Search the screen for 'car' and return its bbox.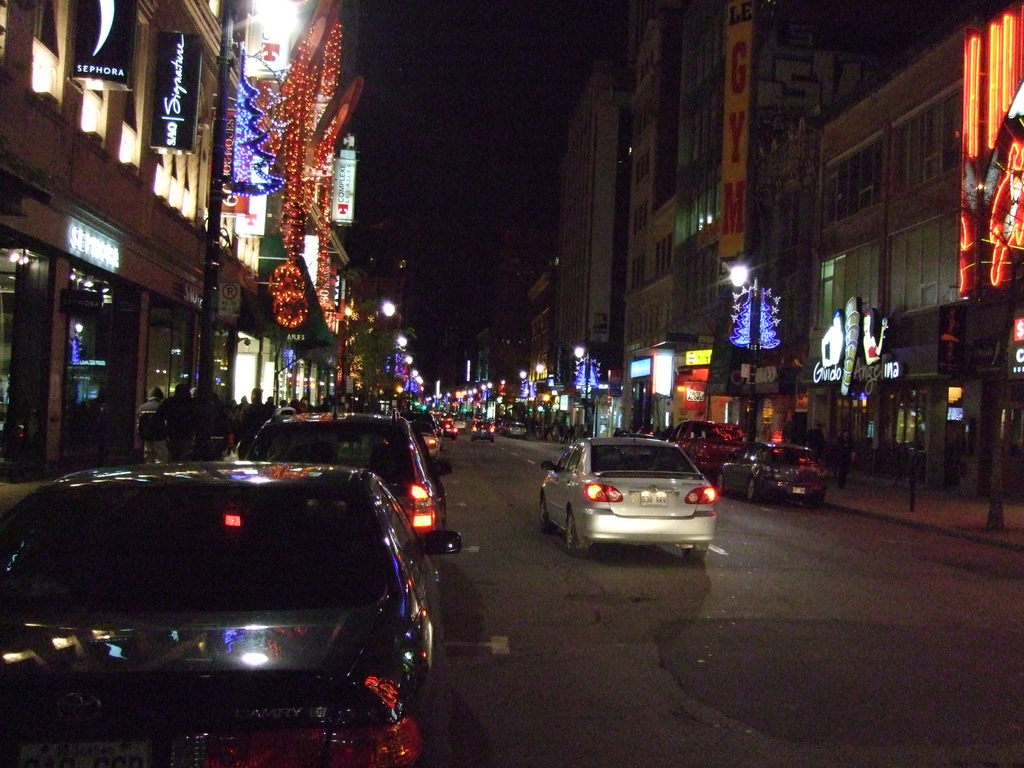
Found: left=473, top=422, right=495, bottom=441.
